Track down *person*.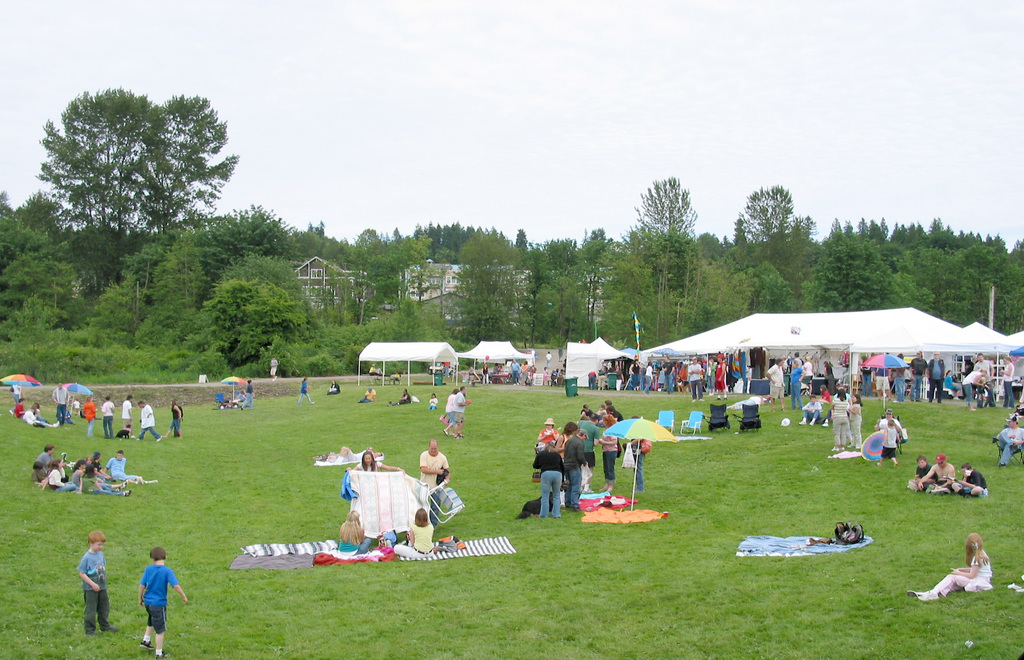
Tracked to select_region(408, 511, 430, 557).
